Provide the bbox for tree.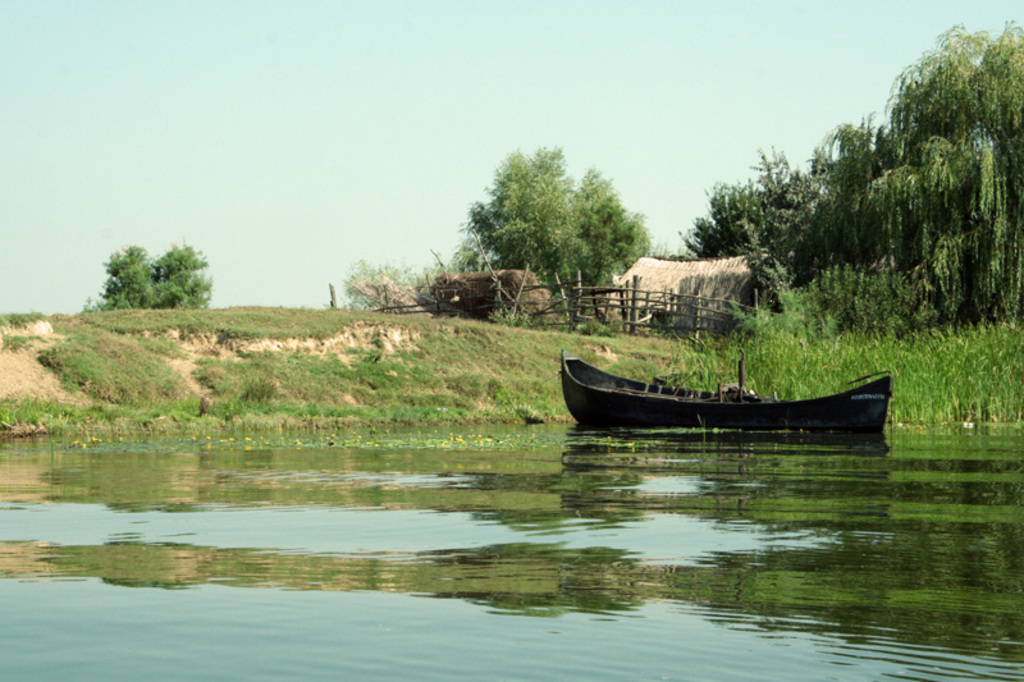
bbox=[457, 148, 652, 322].
